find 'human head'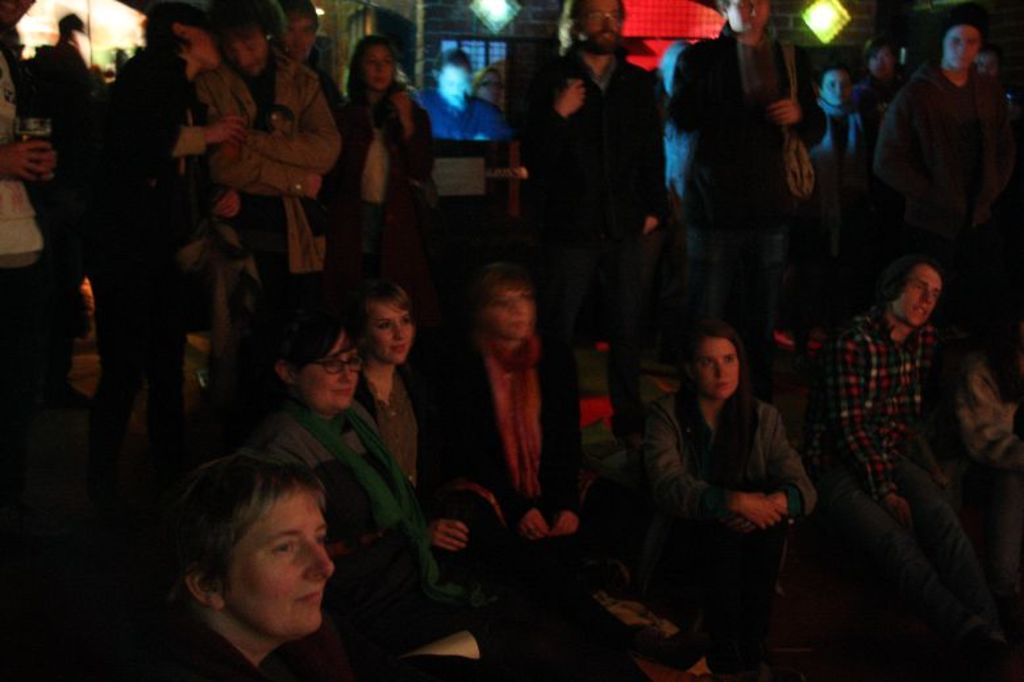
x1=211, y1=0, x2=275, y2=83
